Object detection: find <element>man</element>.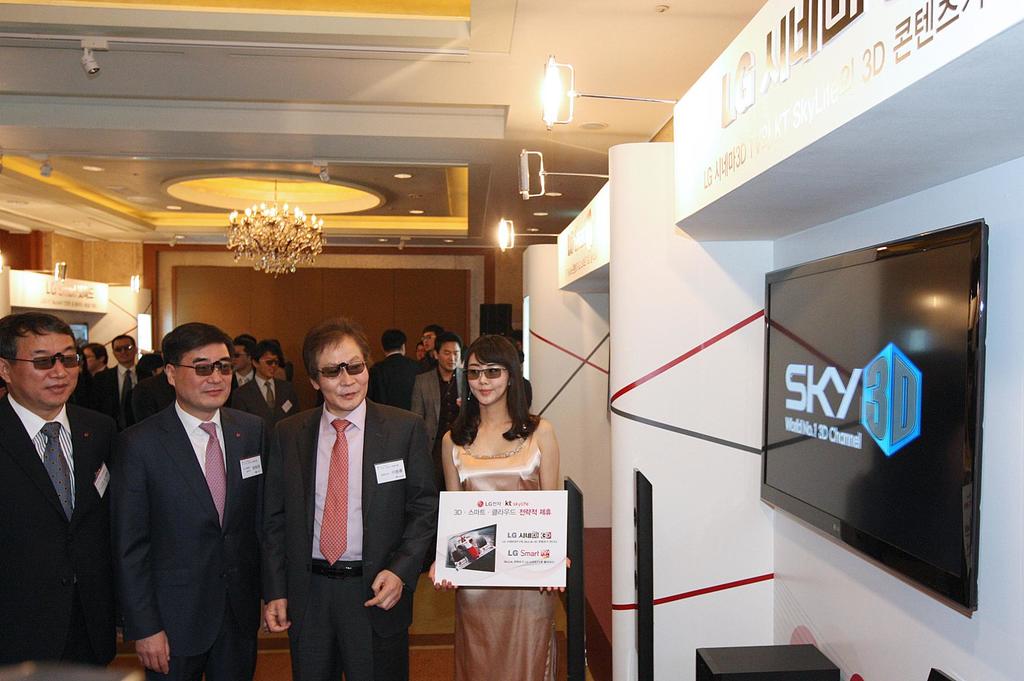
bbox=[110, 324, 268, 680].
